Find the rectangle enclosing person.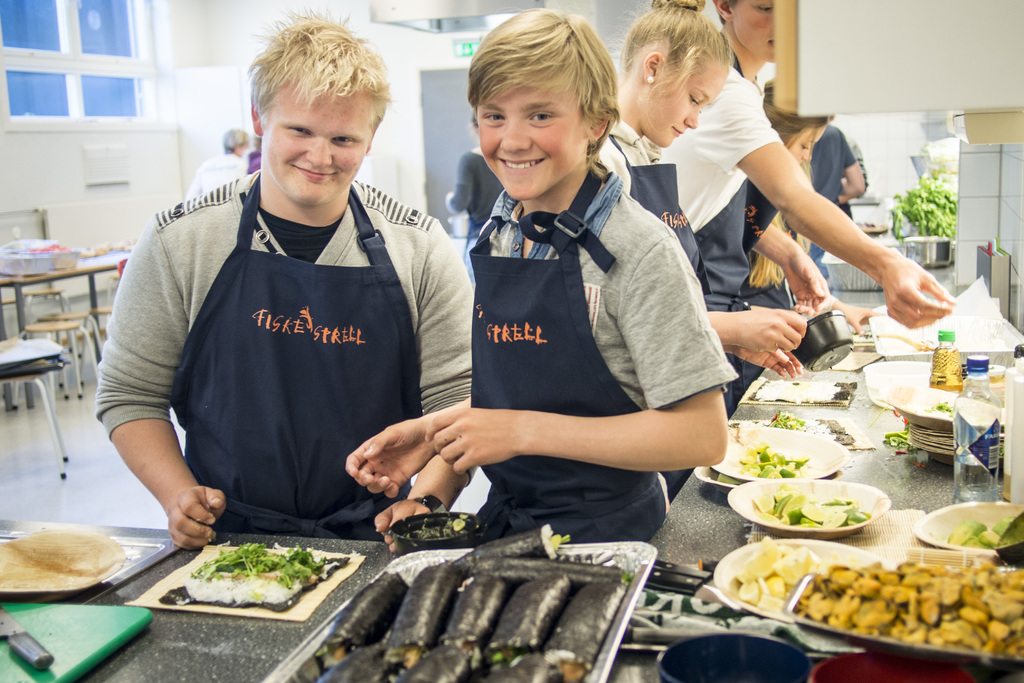
(345,6,740,542).
